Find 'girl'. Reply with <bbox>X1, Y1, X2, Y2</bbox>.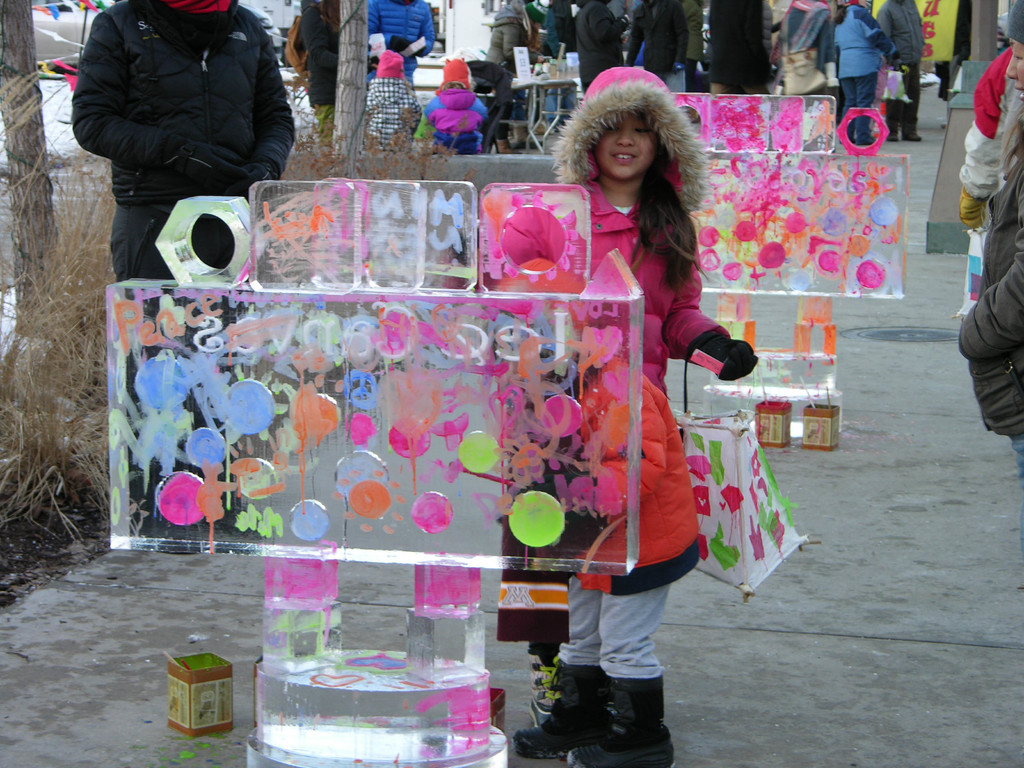
<bbox>517, 65, 767, 767</bbox>.
